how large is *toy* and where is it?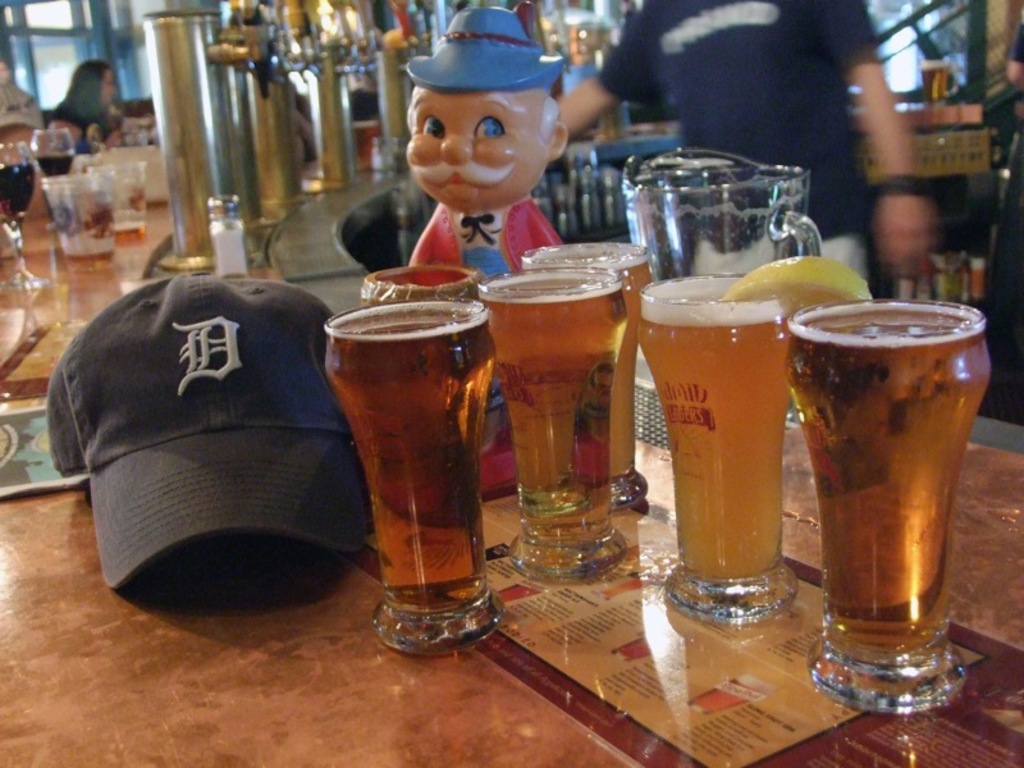
Bounding box: locate(389, 36, 576, 283).
